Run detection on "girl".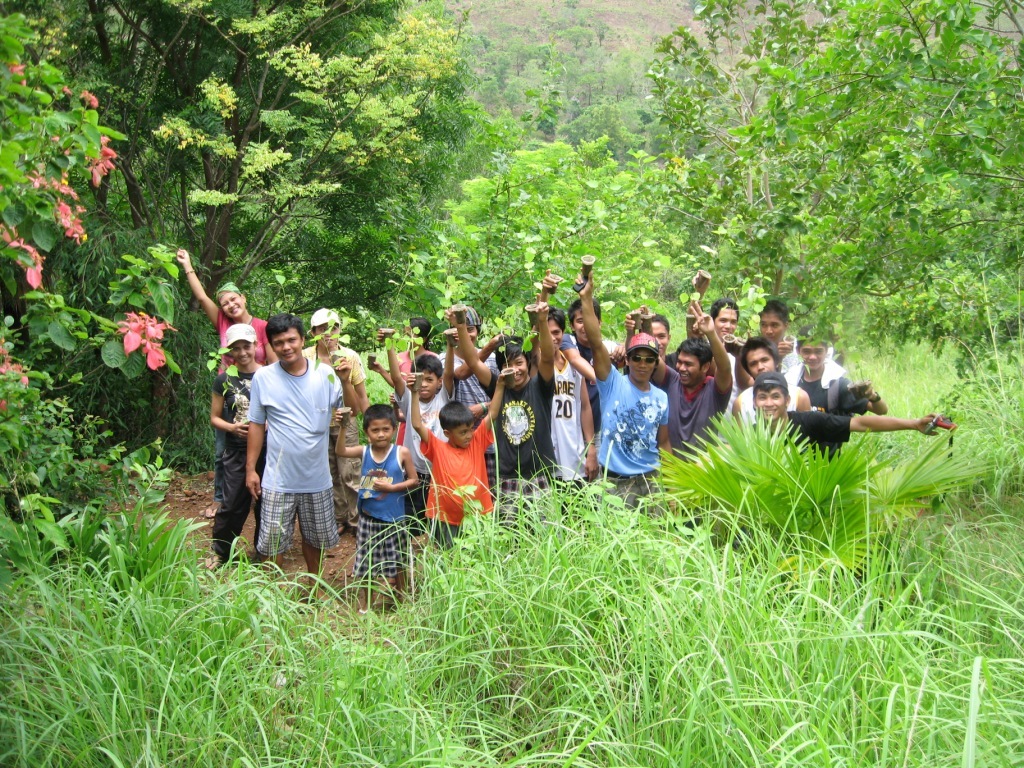
Result: 207, 323, 267, 571.
